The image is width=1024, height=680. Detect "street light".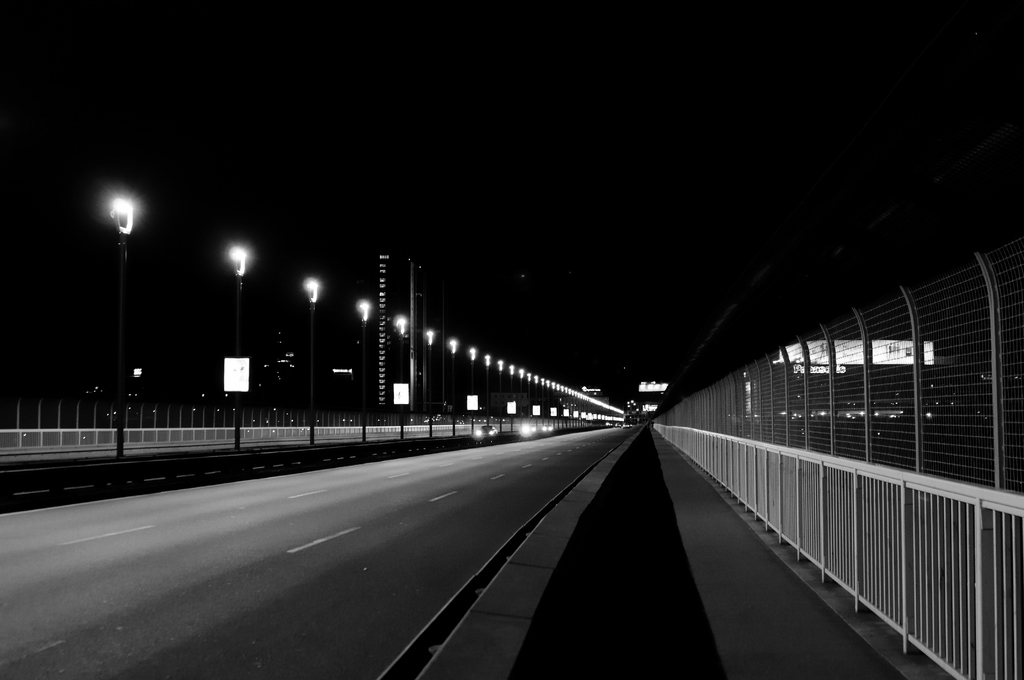
Detection: {"left": 76, "top": 200, "right": 143, "bottom": 369}.
